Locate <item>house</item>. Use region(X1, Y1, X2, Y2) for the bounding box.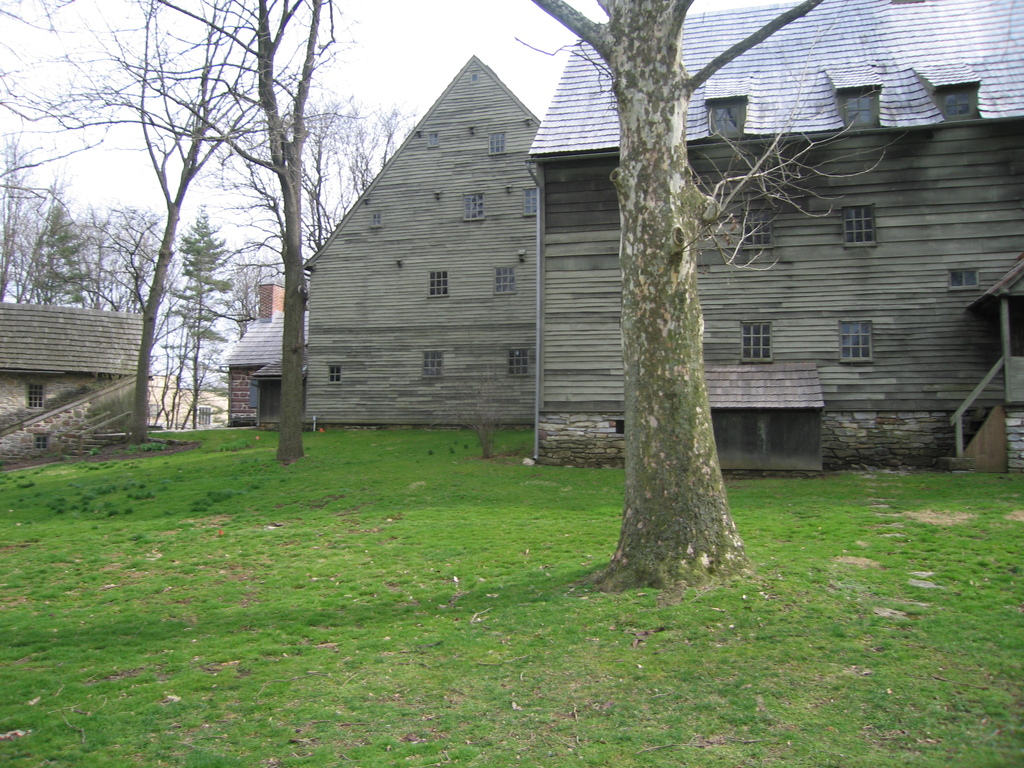
region(218, 278, 285, 430).
